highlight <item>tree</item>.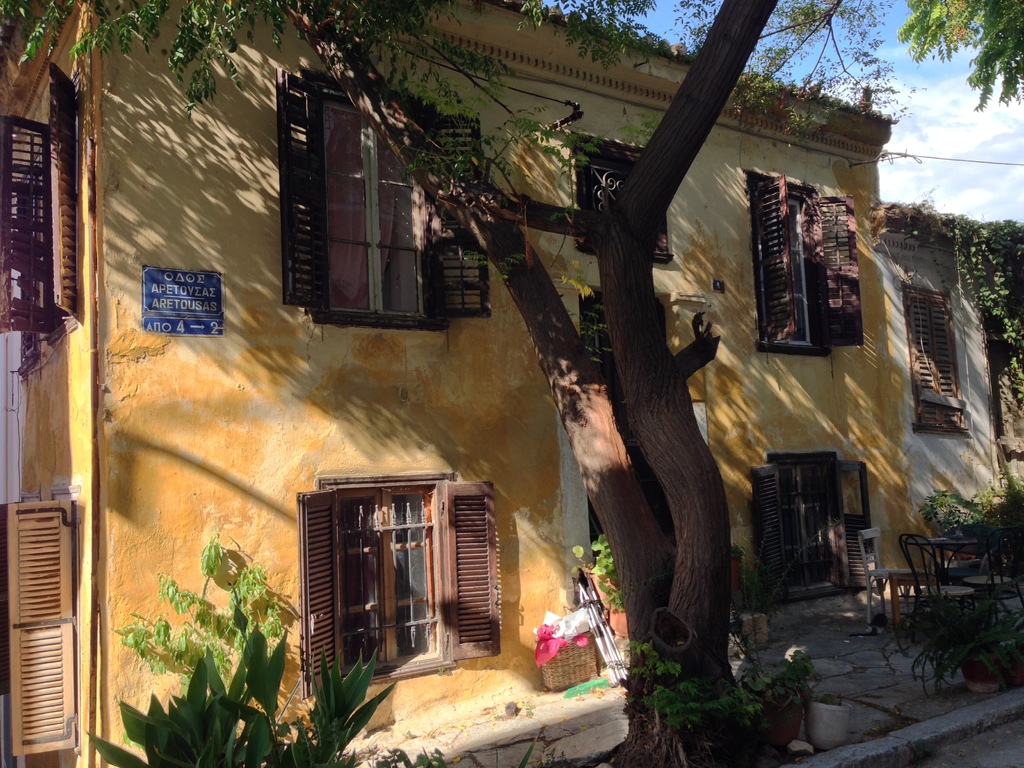
Highlighted region: [left=0, top=0, right=1023, bottom=767].
